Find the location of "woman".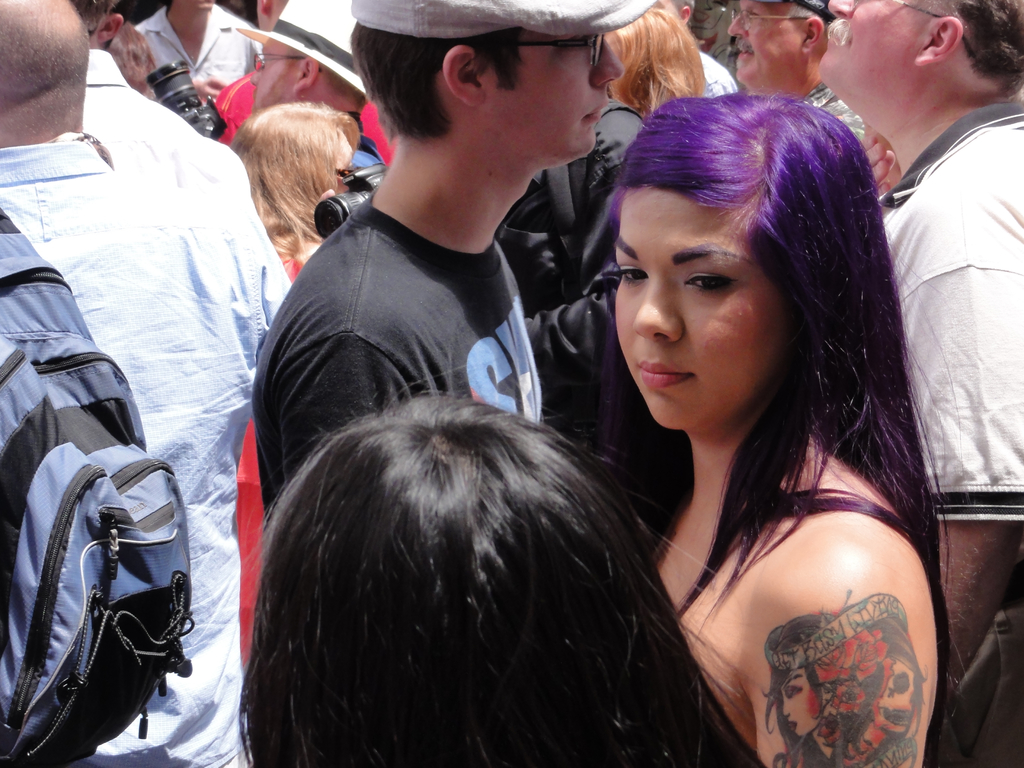
Location: BBox(240, 353, 780, 767).
